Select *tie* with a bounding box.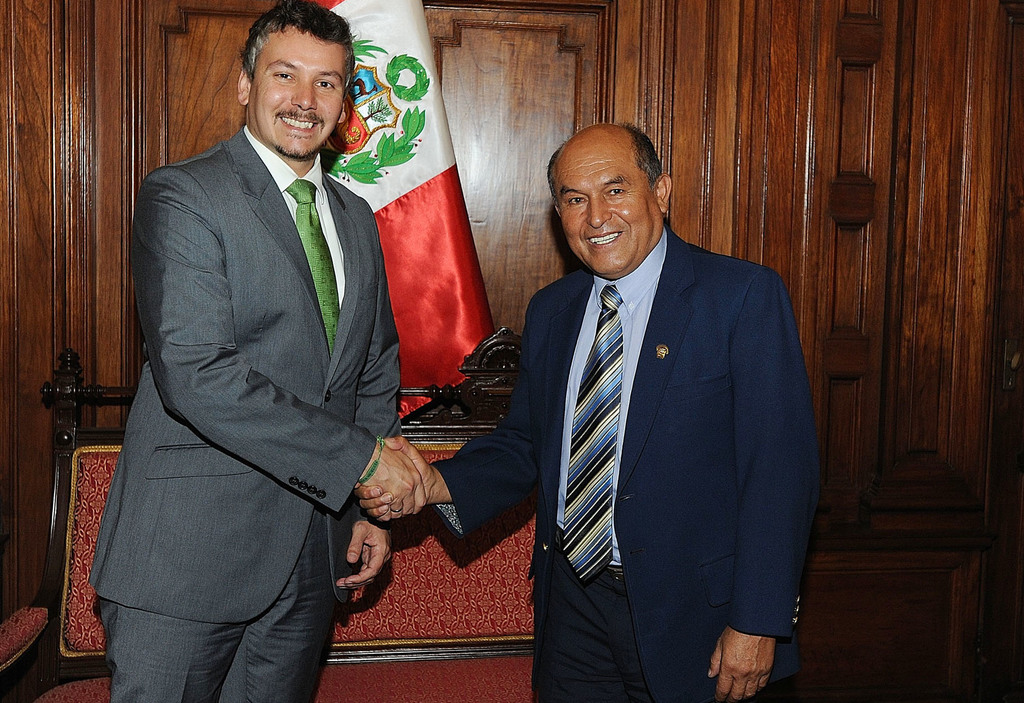
detection(286, 181, 347, 360).
